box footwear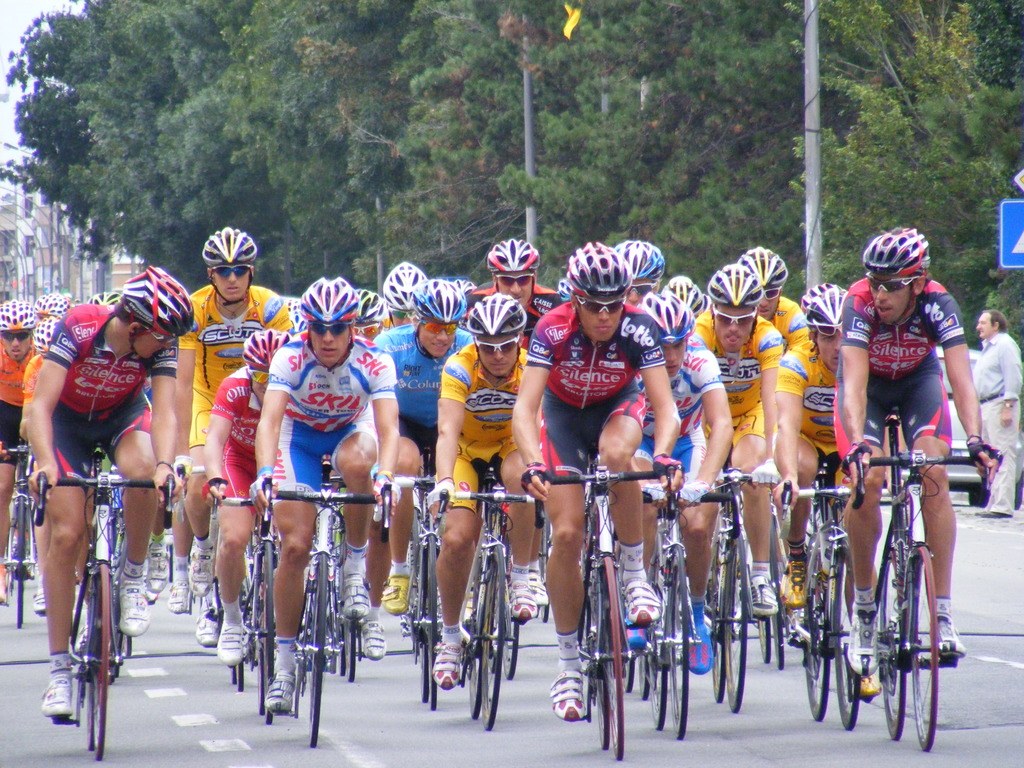
621 620 649 651
